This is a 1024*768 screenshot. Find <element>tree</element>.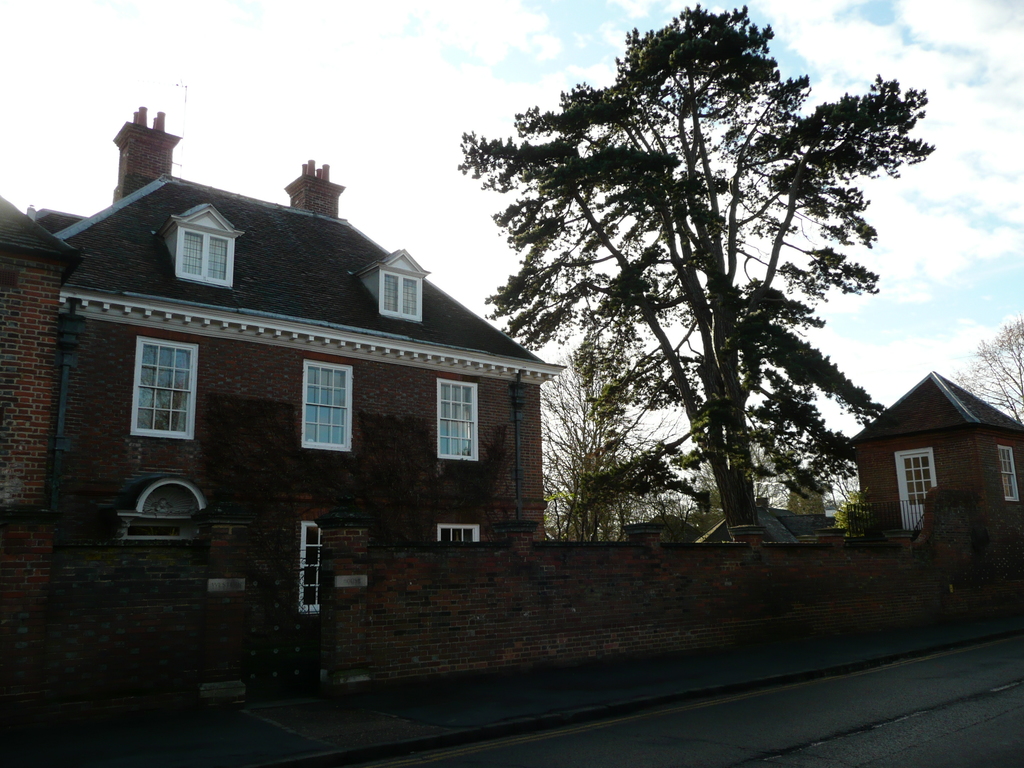
Bounding box: region(458, 1, 936, 550).
